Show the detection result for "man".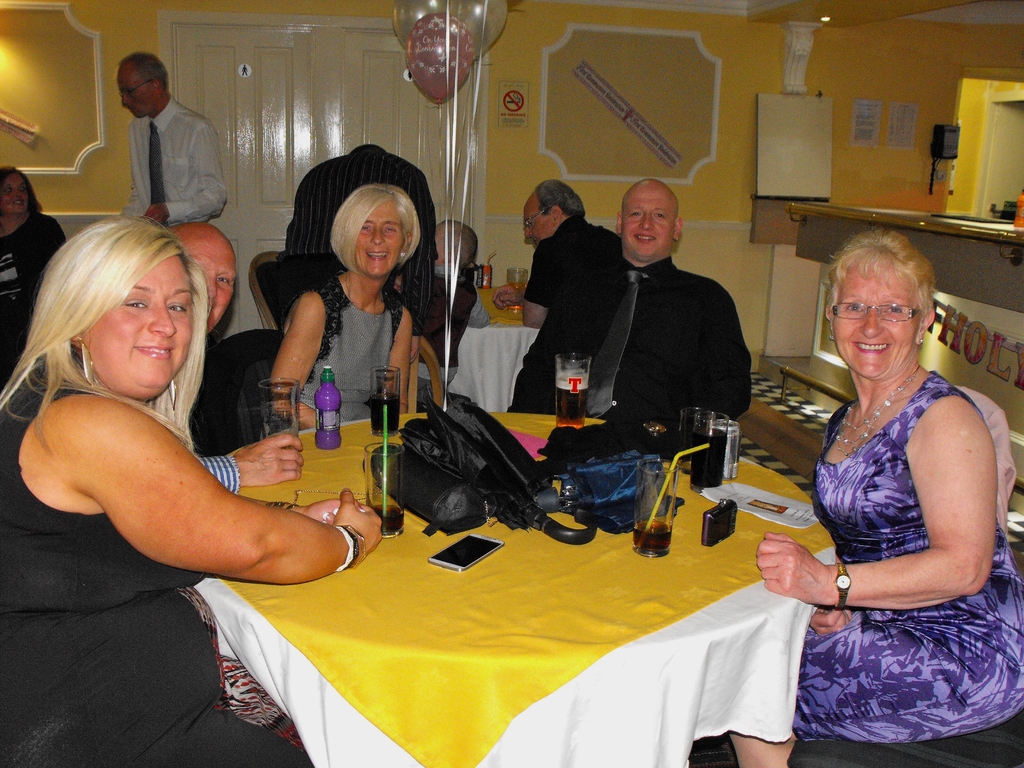
detection(174, 221, 236, 337).
